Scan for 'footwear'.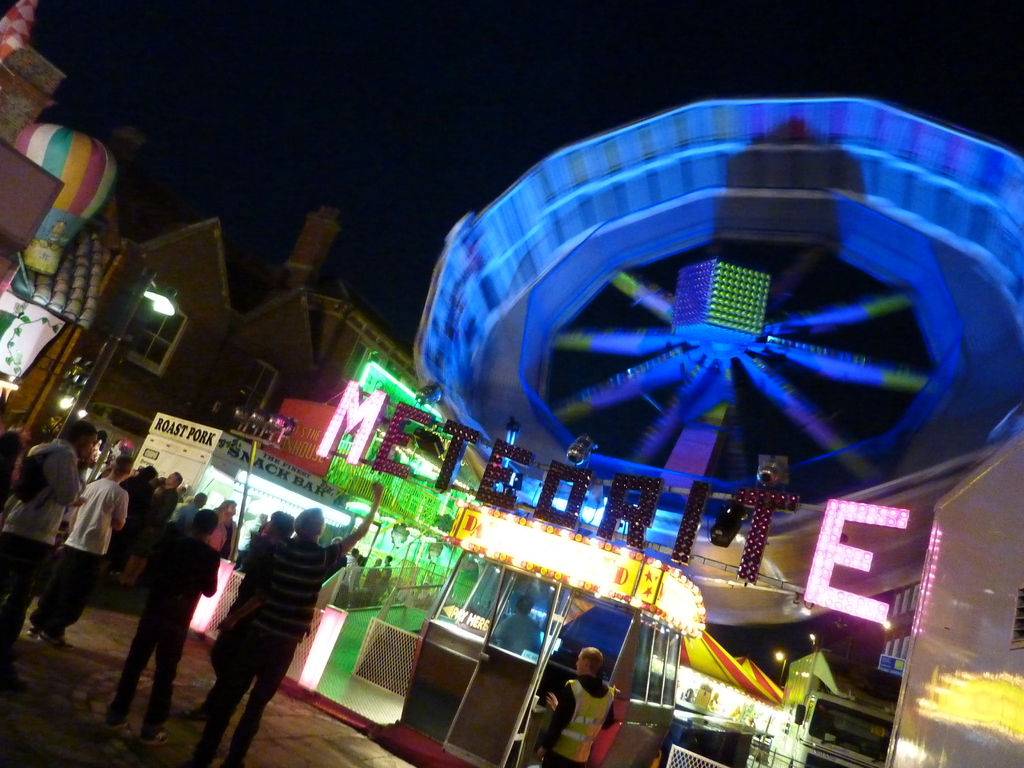
Scan result: <box>141,729,171,749</box>.
